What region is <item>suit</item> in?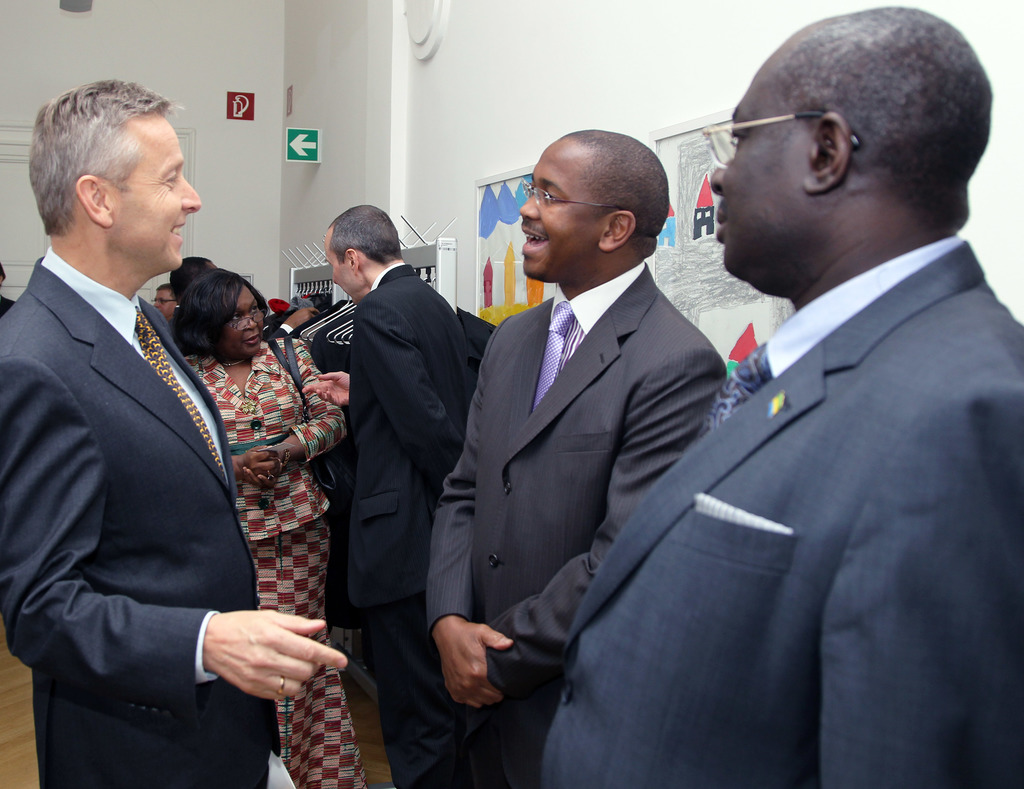
536, 235, 1023, 788.
